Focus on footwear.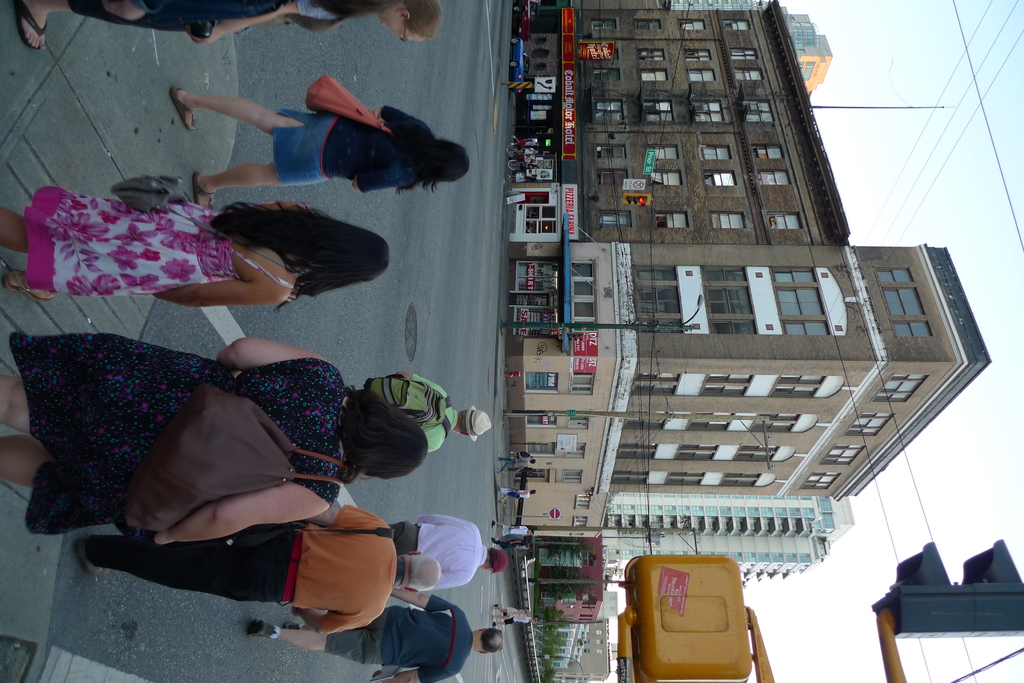
Focused at detection(81, 540, 106, 577).
